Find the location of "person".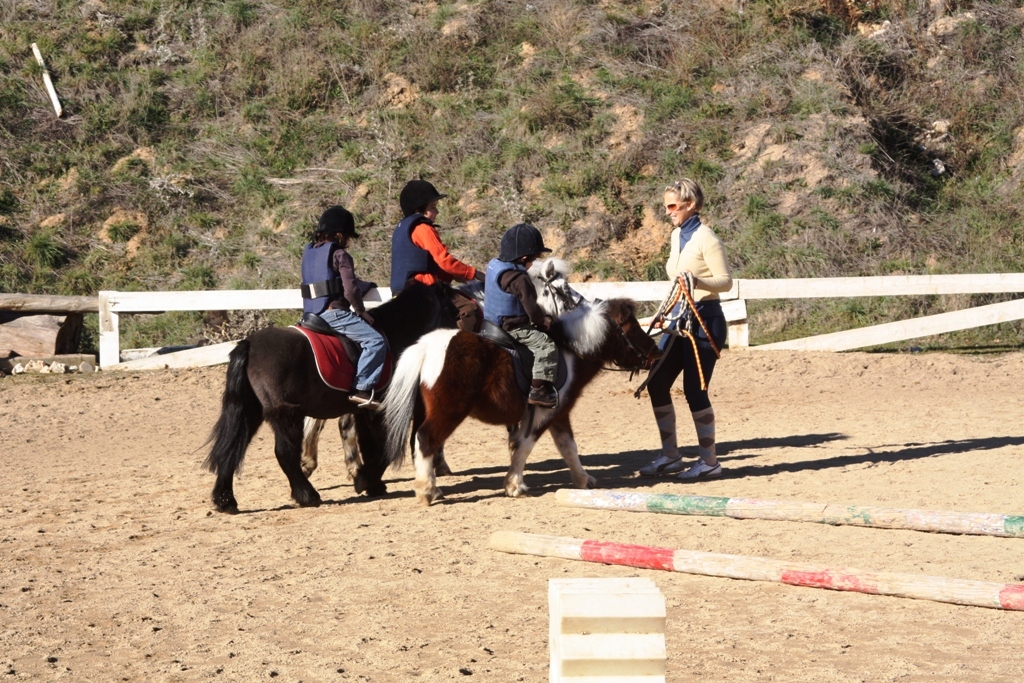
Location: <region>653, 169, 733, 498</region>.
